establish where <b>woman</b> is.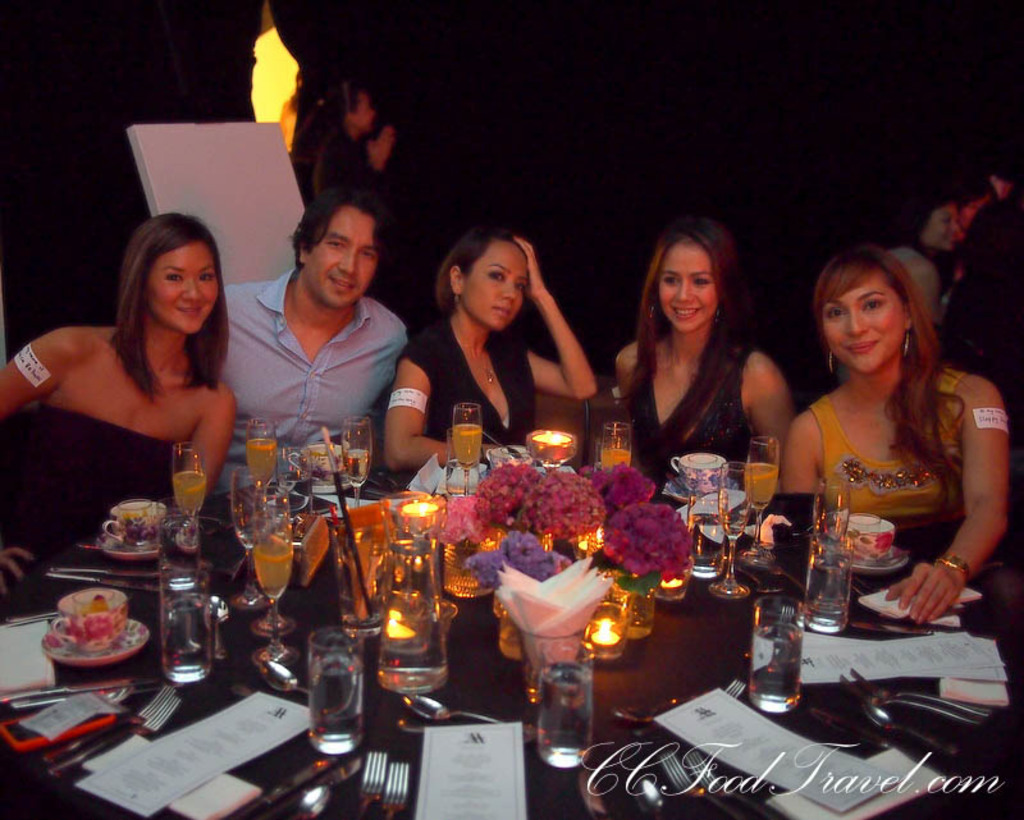
Established at region(612, 217, 805, 485).
